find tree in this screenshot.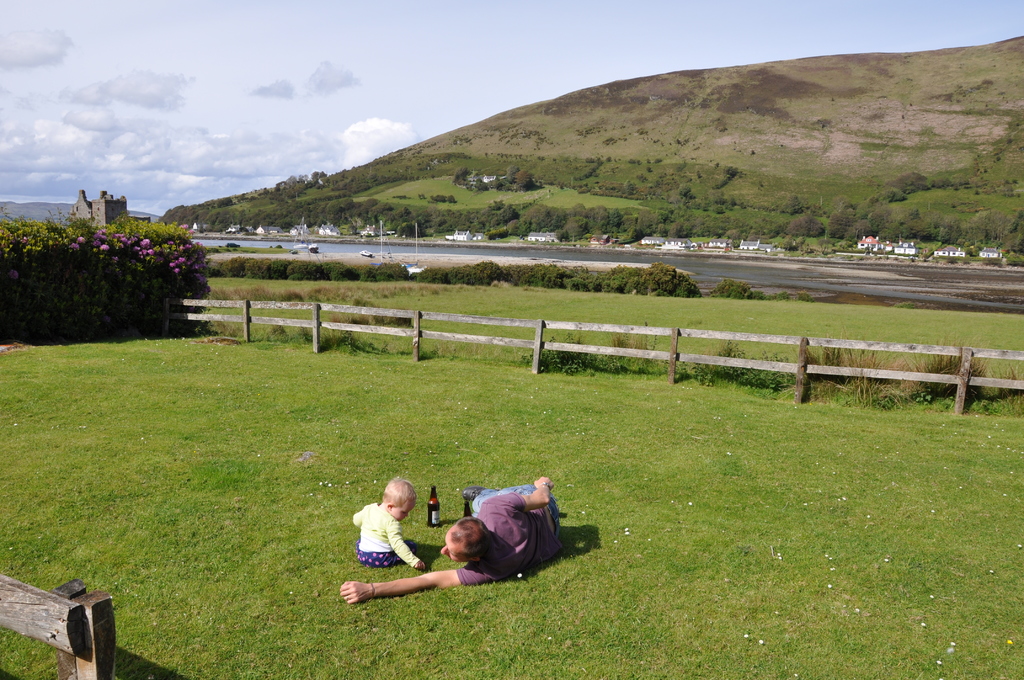
The bounding box for tree is (x1=500, y1=202, x2=520, y2=225).
